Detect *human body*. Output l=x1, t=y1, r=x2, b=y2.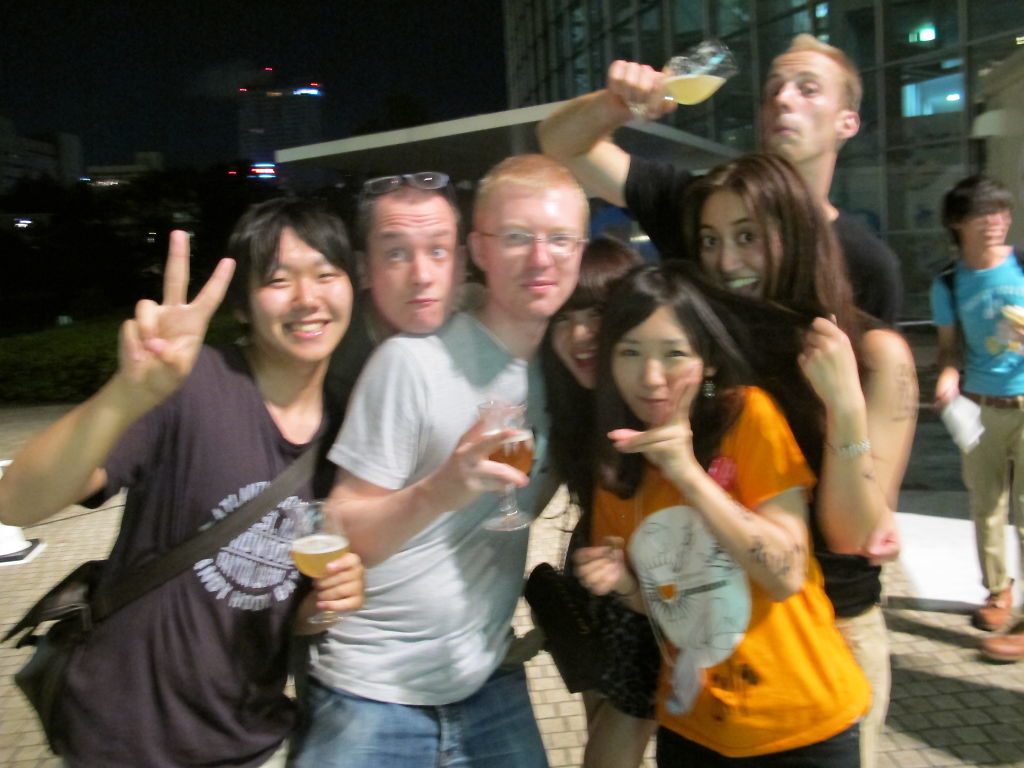
l=538, t=235, r=639, b=759.
